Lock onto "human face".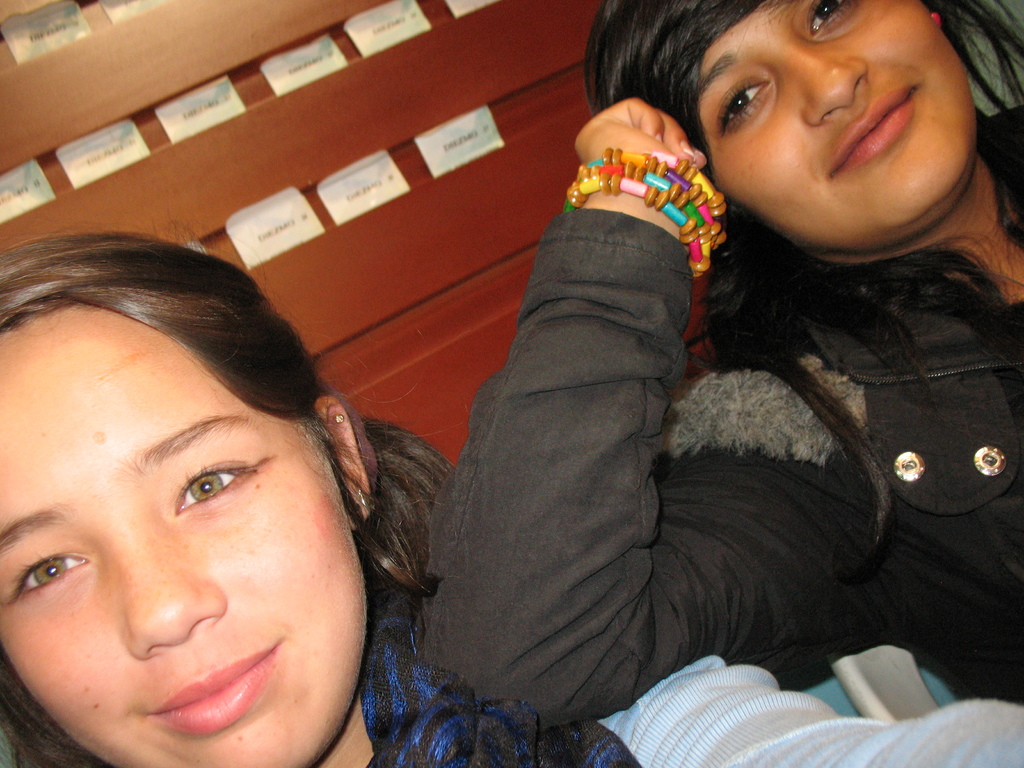
Locked: bbox=(0, 304, 369, 767).
